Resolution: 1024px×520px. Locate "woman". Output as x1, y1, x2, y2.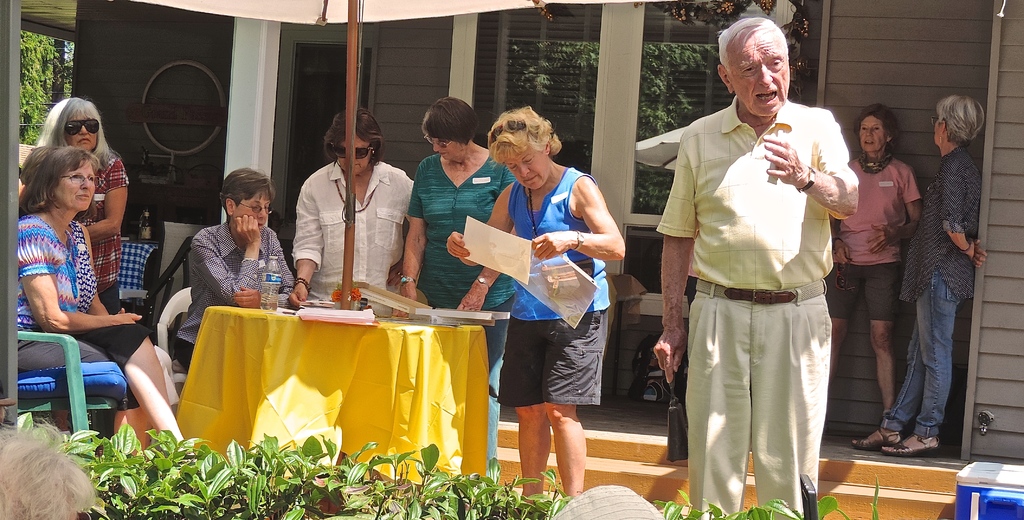
404, 97, 519, 491.
